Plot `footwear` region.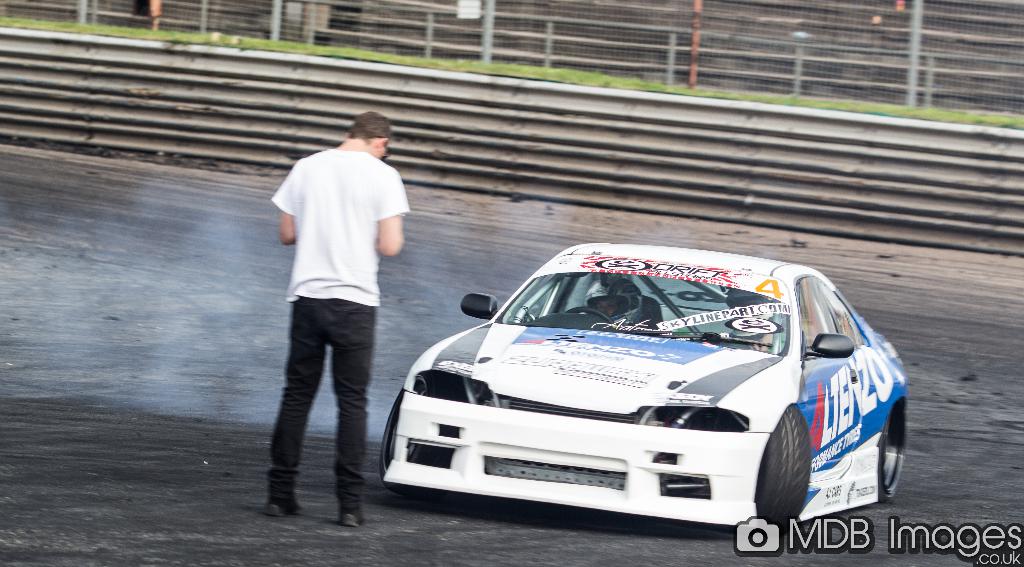
Plotted at bbox=[339, 507, 365, 529].
